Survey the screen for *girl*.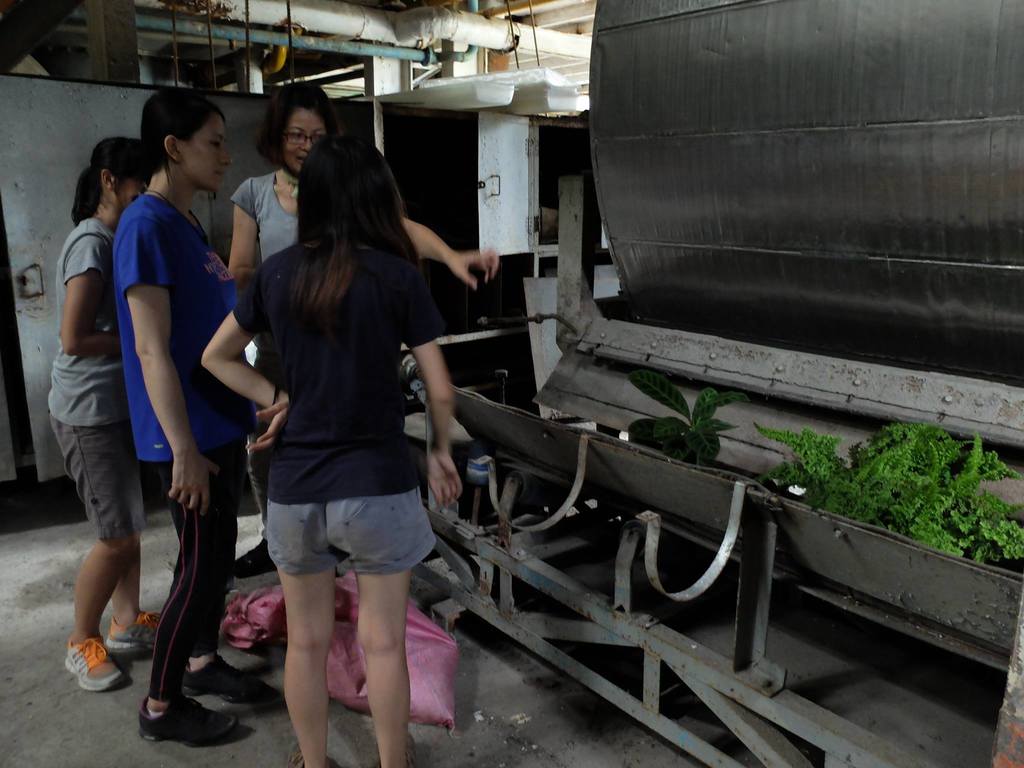
Survey found: 113:89:280:745.
